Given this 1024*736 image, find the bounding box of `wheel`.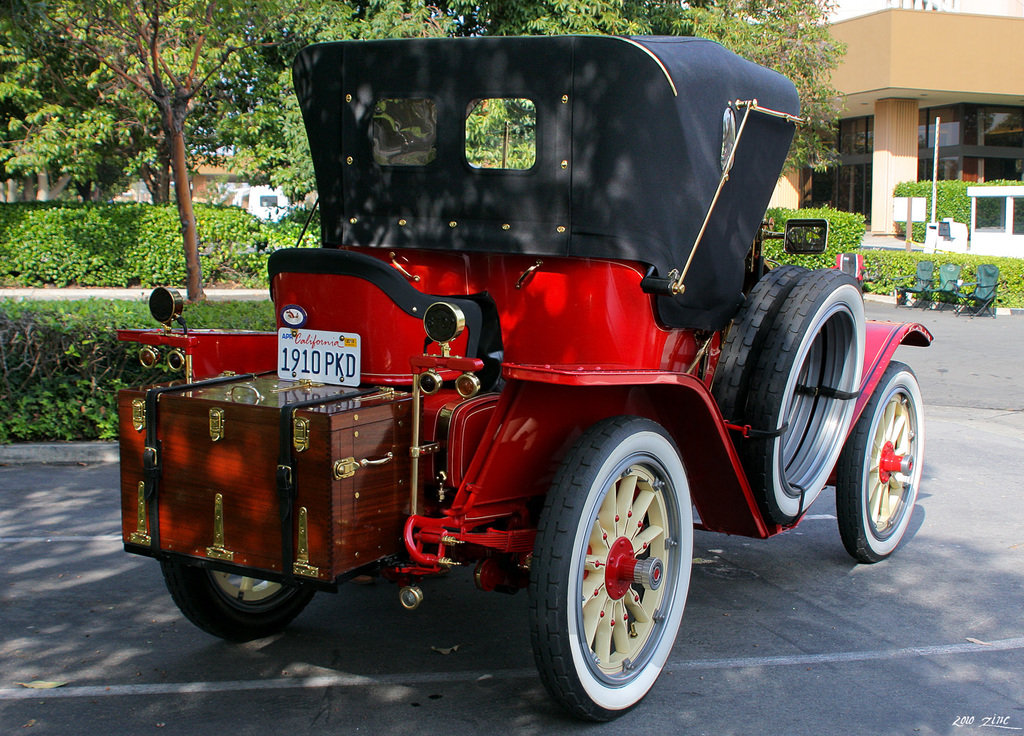
detection(712, 263, 828, 475).
